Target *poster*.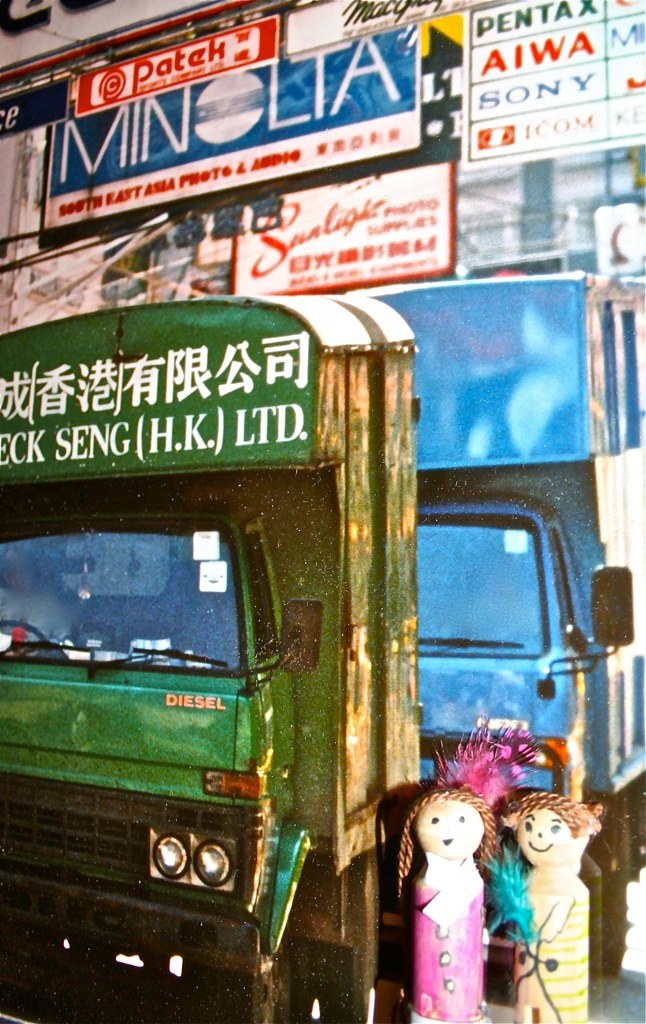
Target region: box(237, 164, 455, 297).
